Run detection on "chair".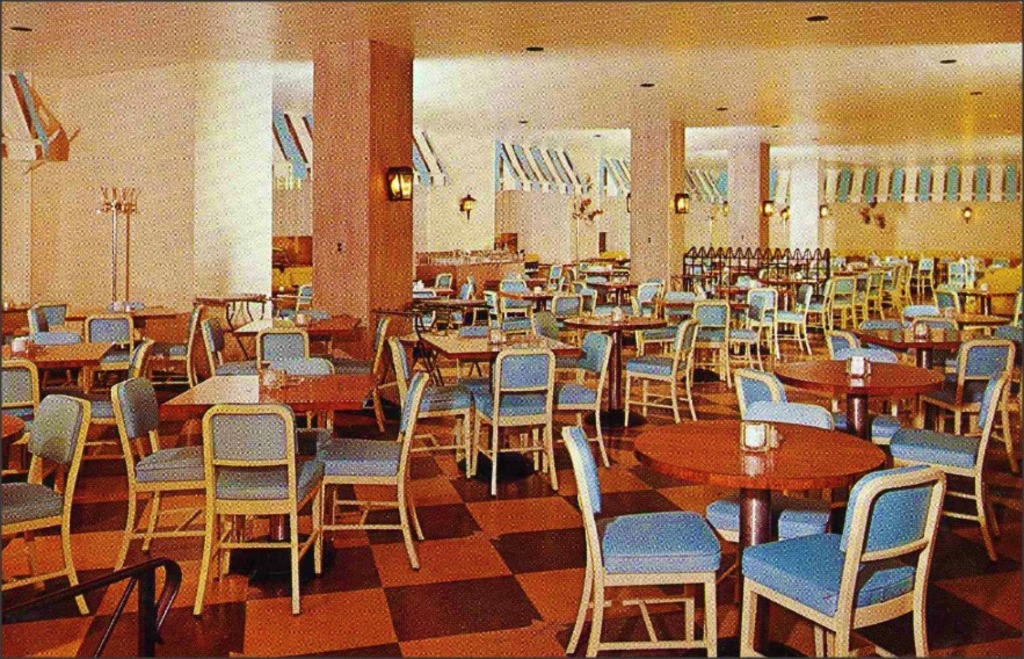
Result: [left=189, top=398, right=322, bottom=627].
